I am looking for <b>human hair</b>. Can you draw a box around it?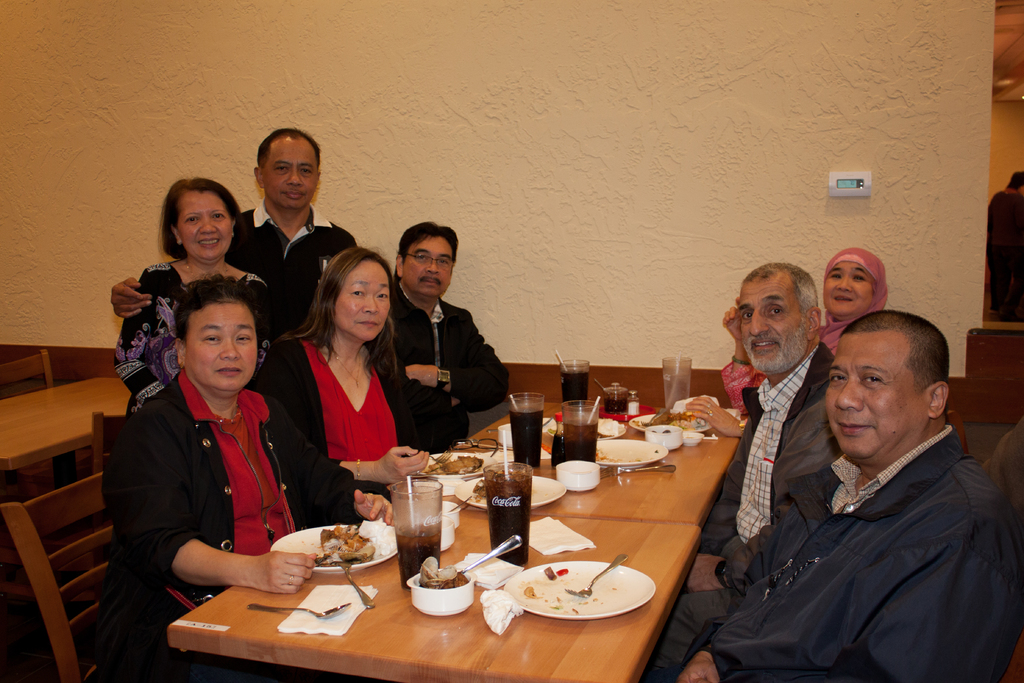
Sure, the bounding box is {"x1": 175, "y1": 272, "x2": 268, "y2": 343}.
